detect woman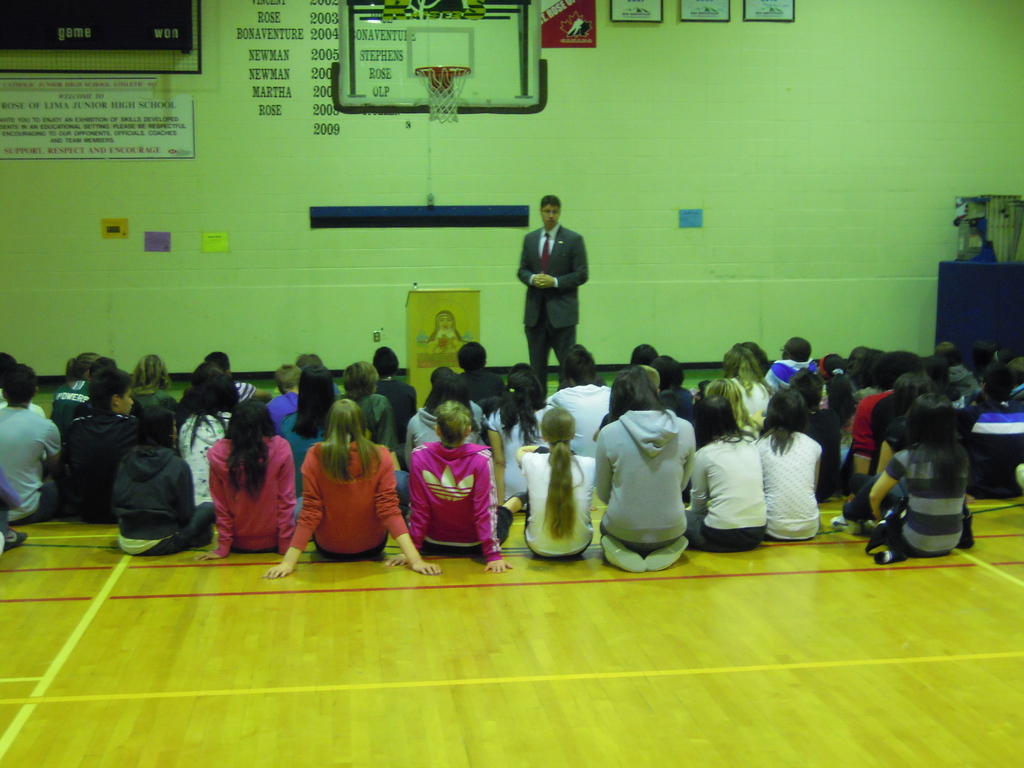
region(674, 391, 763, 554)
